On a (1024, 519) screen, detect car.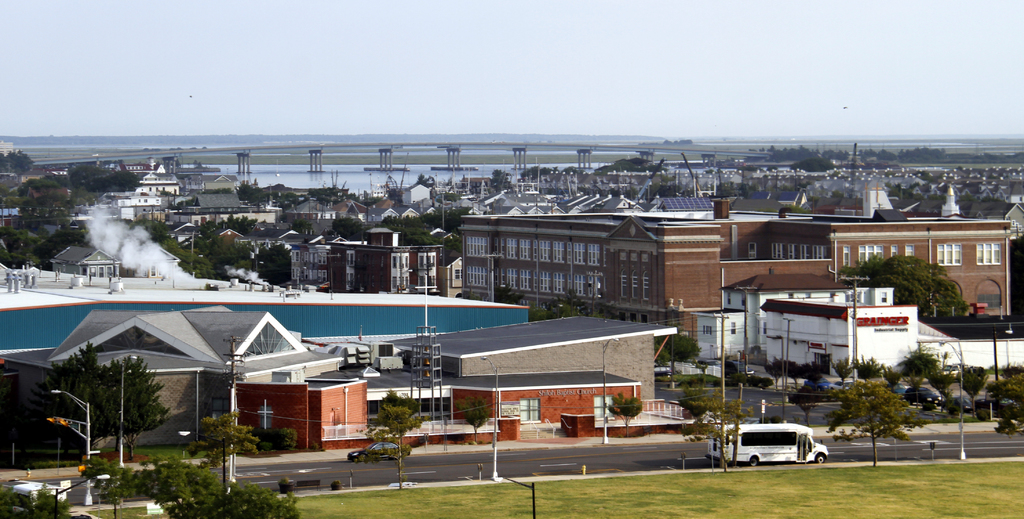
crop(346, 439, 407, 461).
